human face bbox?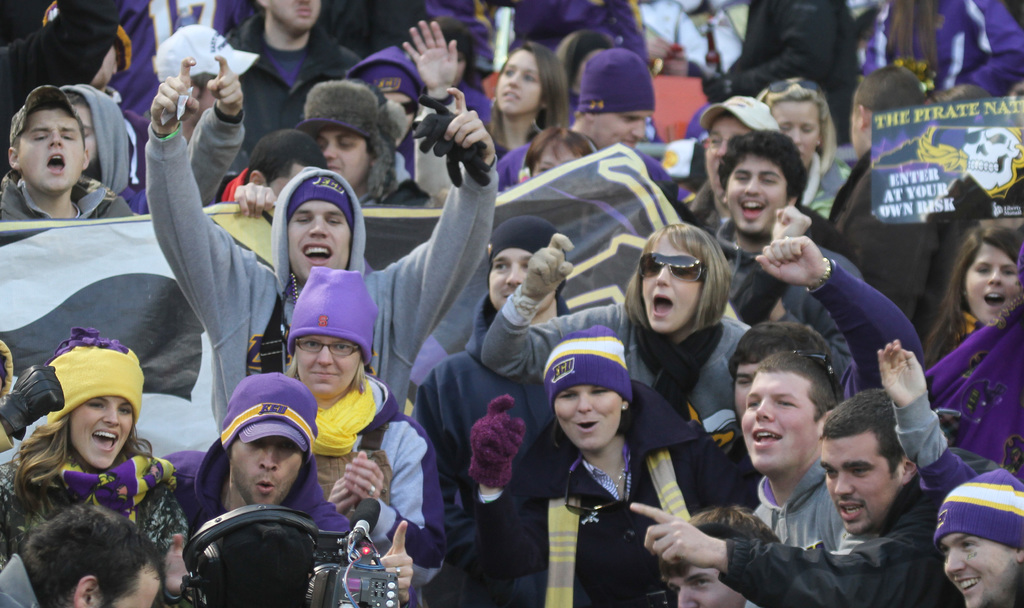
227 434 299 504
